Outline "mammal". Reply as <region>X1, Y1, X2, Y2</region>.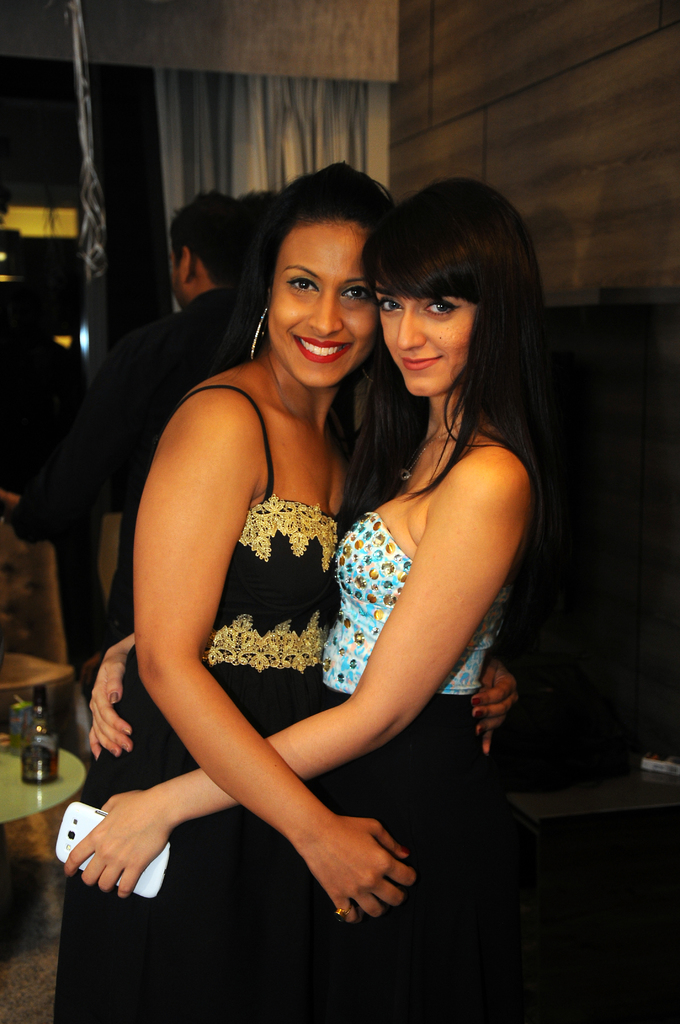
<region>233, 187, 273, 228</region>.
